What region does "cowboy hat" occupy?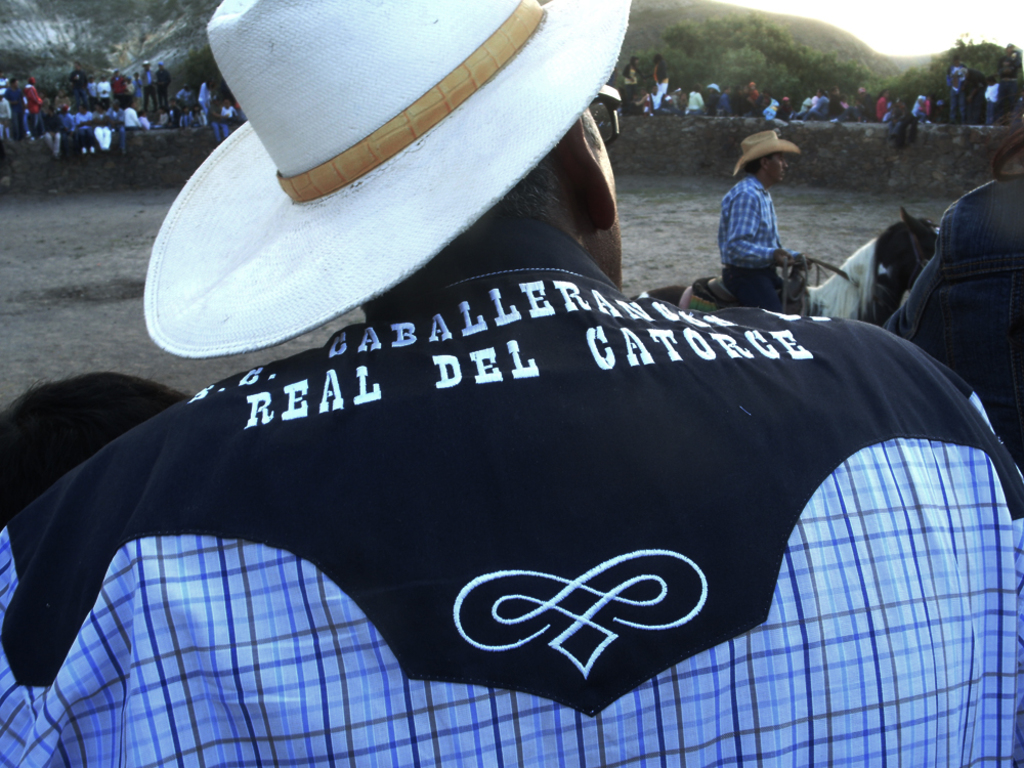
pyautogui.locateOnScreen(155, 5, 571, 382).
